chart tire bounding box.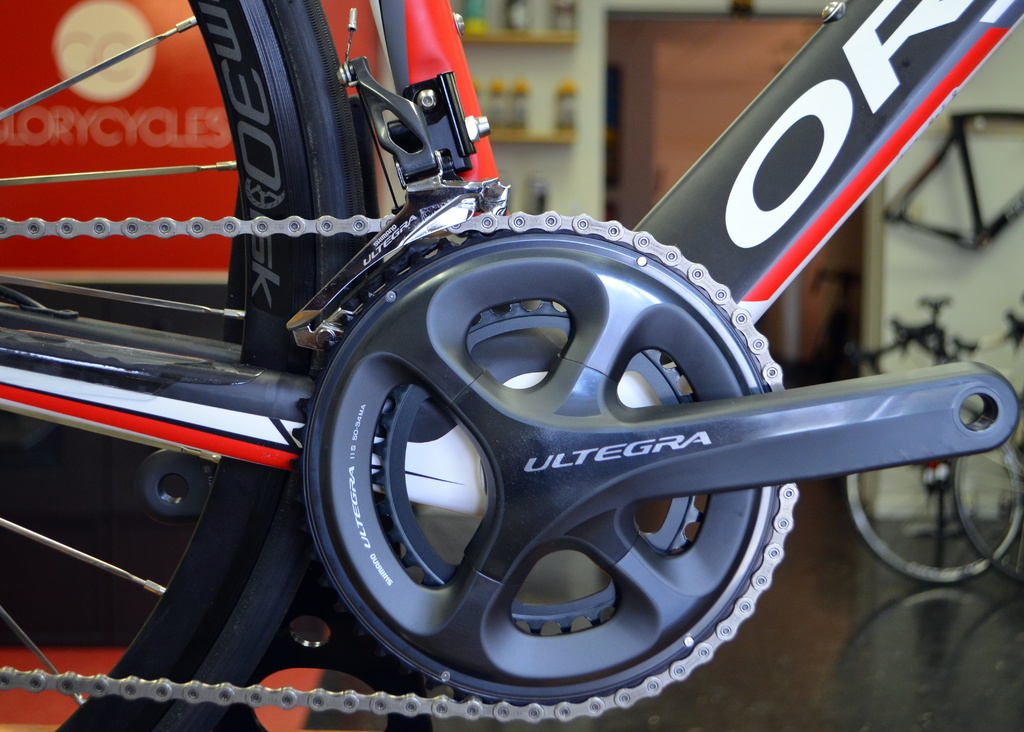
Charted: 0 0 373 731.
